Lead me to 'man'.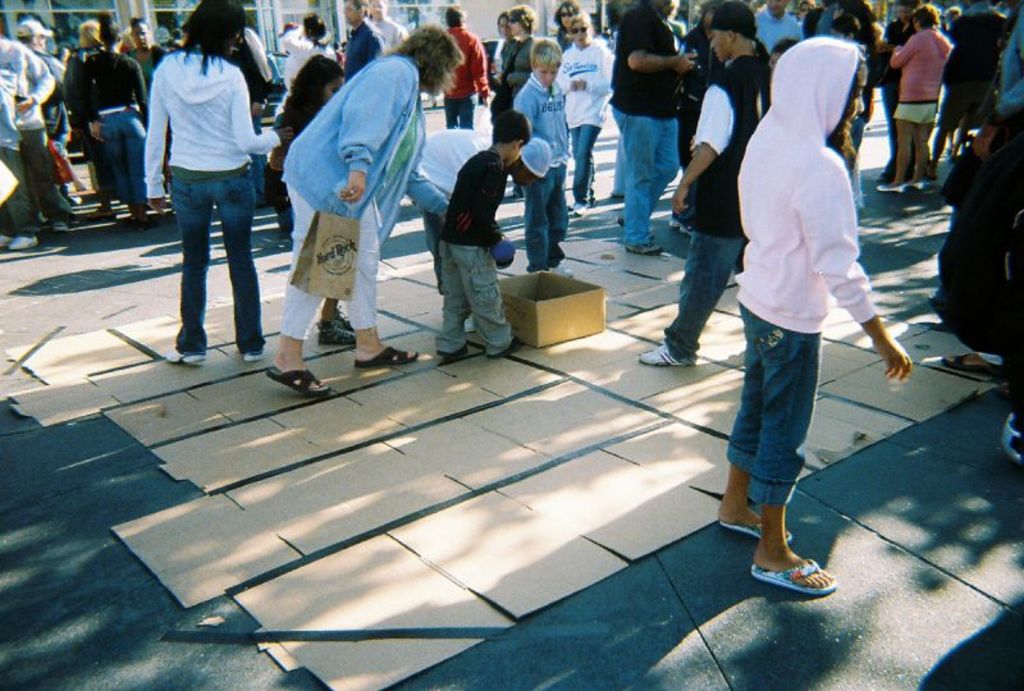
Lead to 797, 0, 845, 38.
